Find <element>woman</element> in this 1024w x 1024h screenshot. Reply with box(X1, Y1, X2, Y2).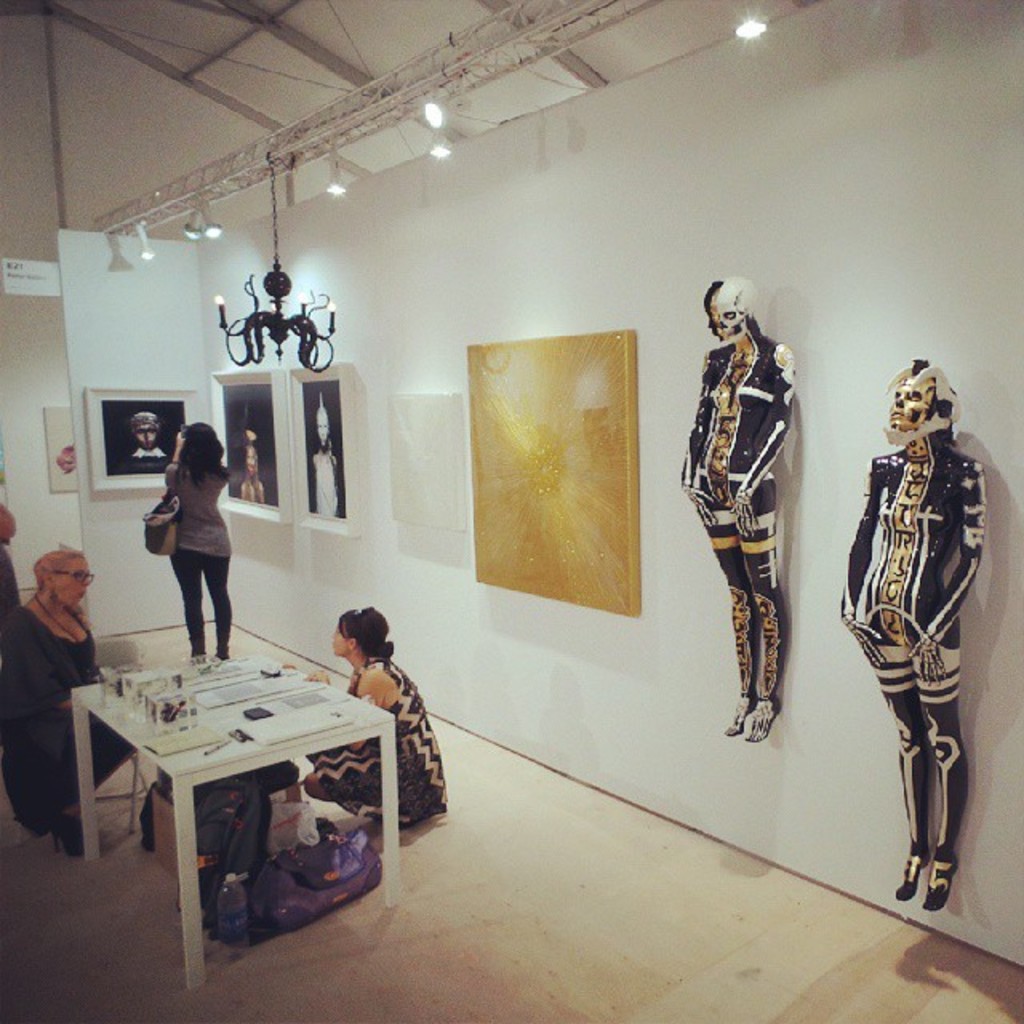
box(0, 549, 134, 867).
